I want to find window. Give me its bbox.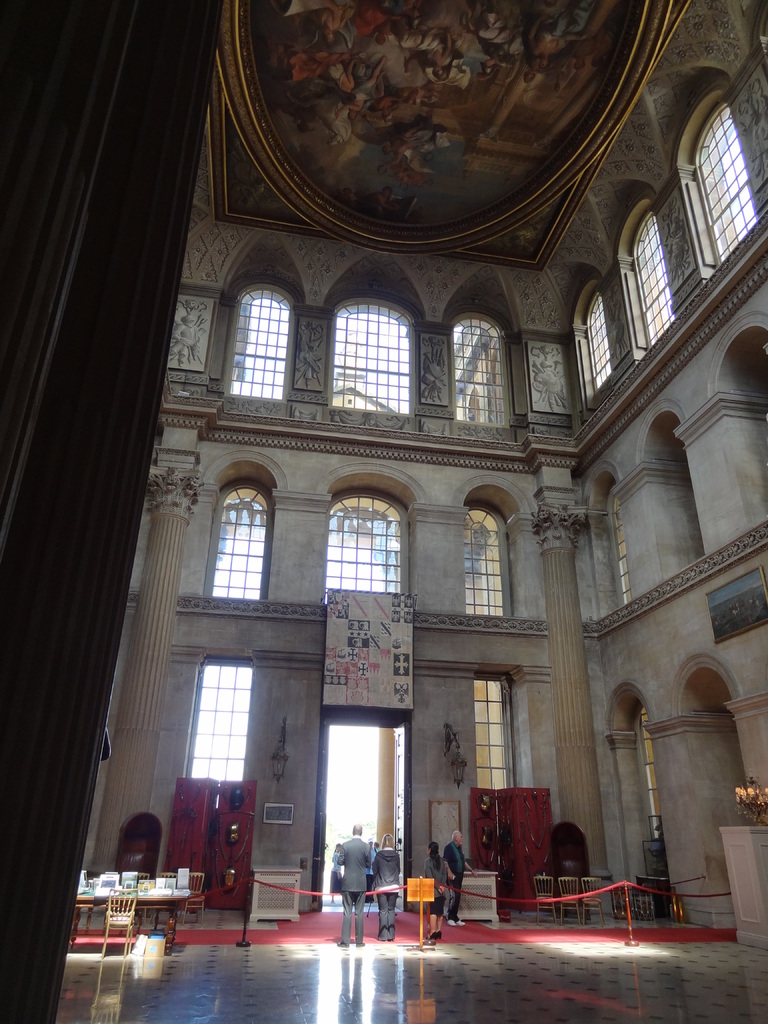
box=[632, 691, 660, 844].
